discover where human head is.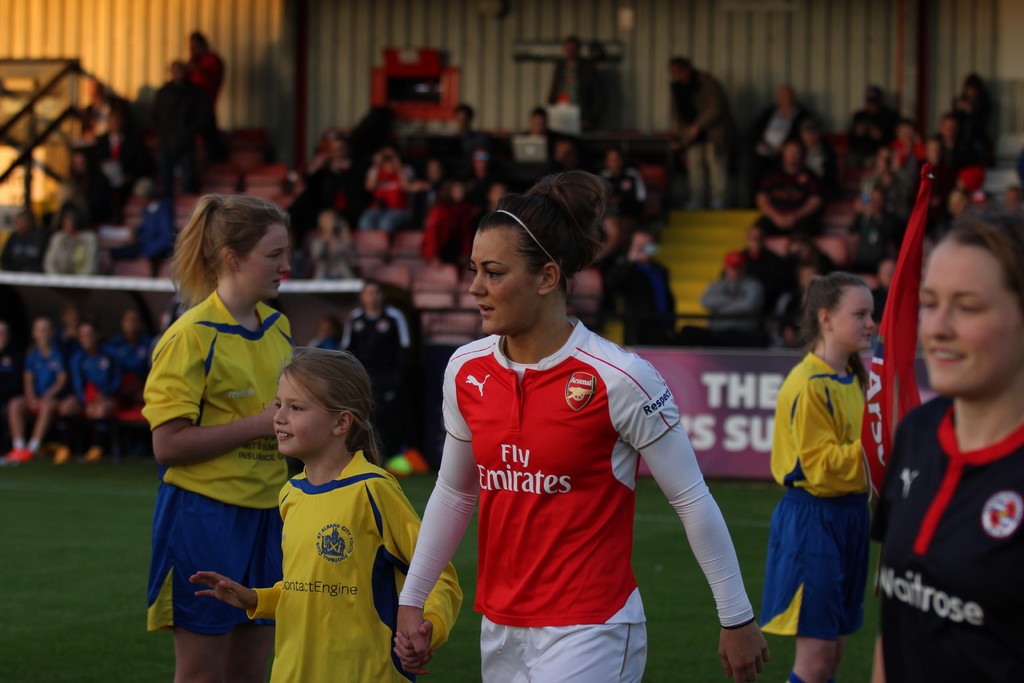
Discovered at bbox=[326, 132, 354, 157].
